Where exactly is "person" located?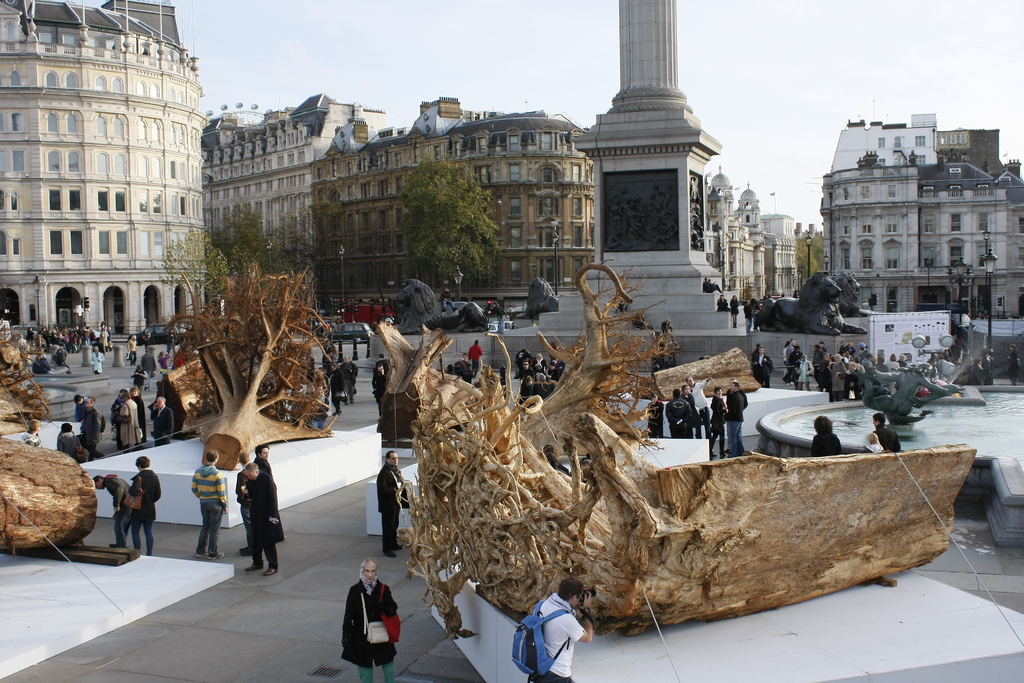
Its bounding box is bbox=[326, 342, 341, 371].
